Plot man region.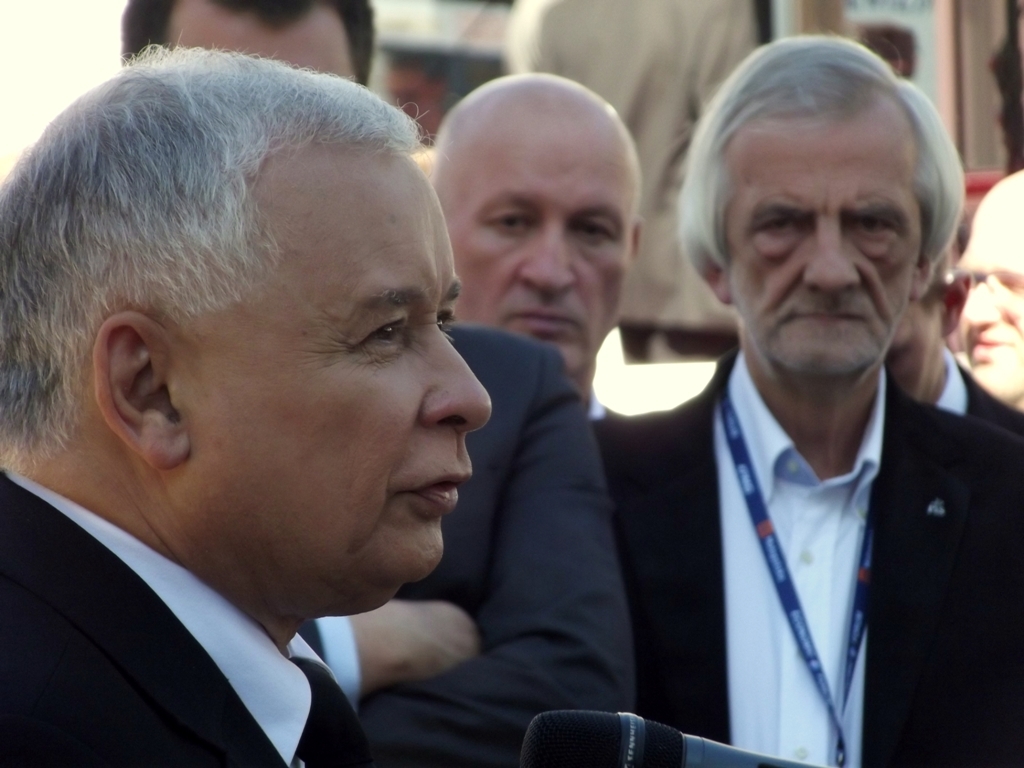
Plotted at crop(882, 205, 1023, 453).
